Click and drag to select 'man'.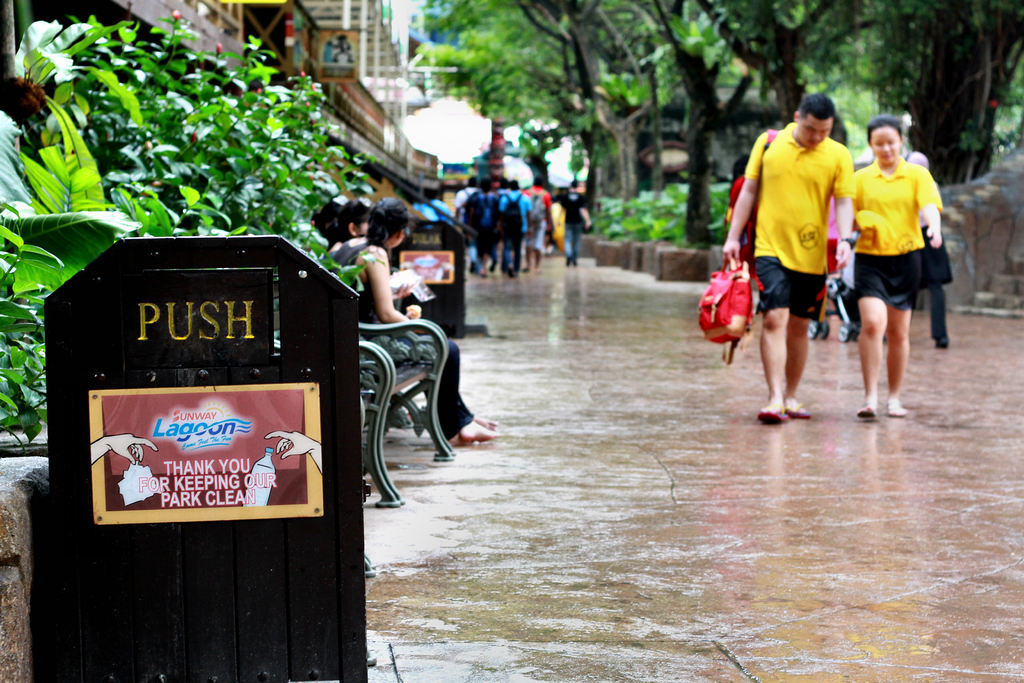
Selection: [x1=725, y1=94, x2=858, y2=424].
